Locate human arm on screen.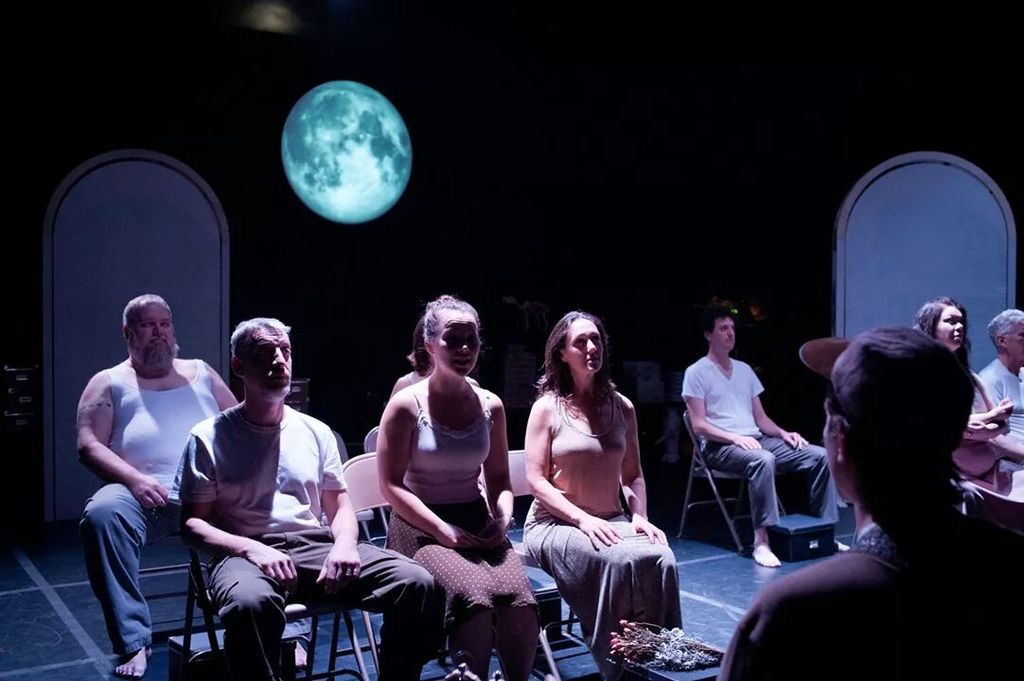
On screen at [x1=626, y1=395, x2=672, y2=546].
